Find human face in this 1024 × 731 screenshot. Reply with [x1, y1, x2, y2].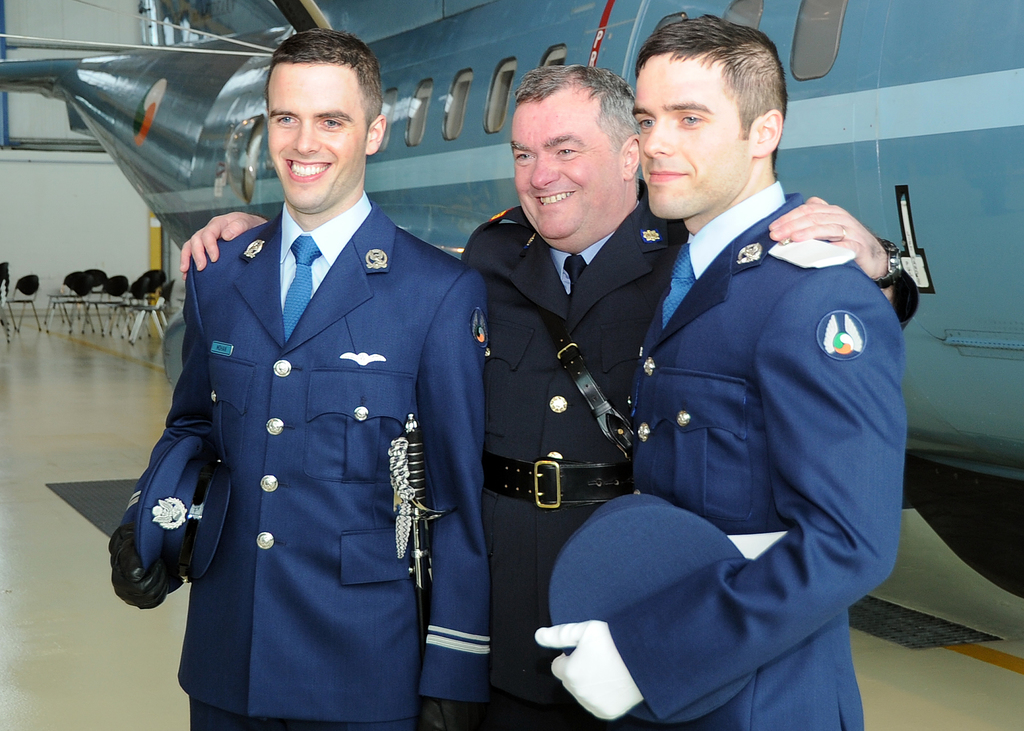
[511, 90, 622, 241].
